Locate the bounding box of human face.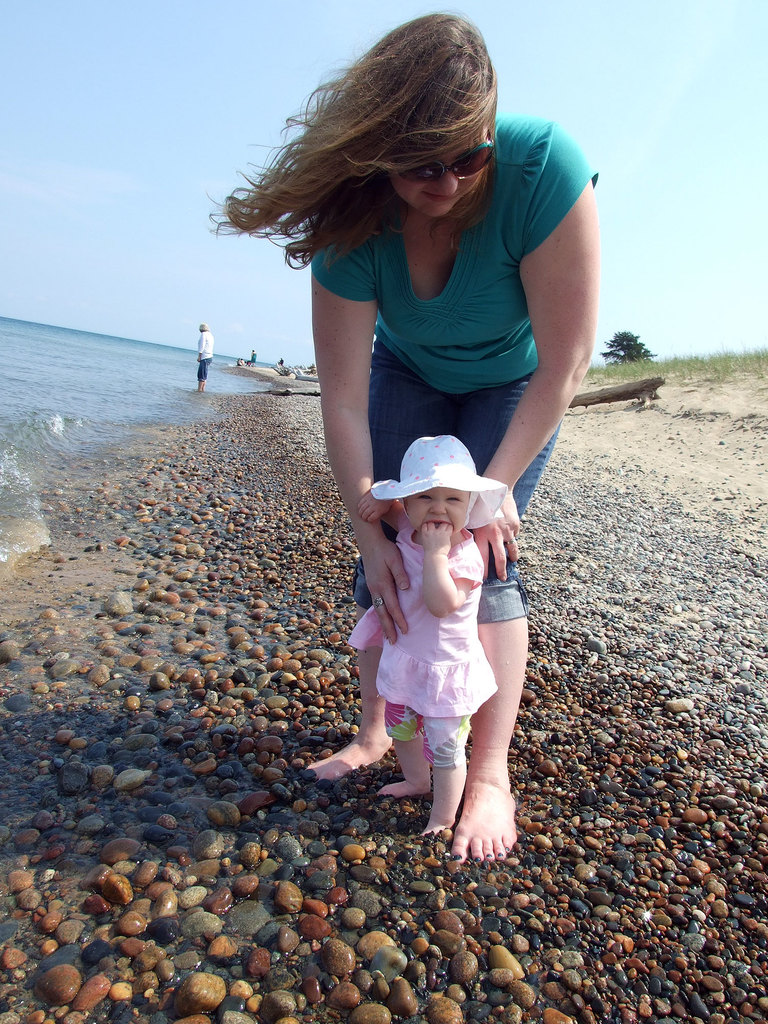
Bounding box: left=392, top=120, right=486, bottom=218.
